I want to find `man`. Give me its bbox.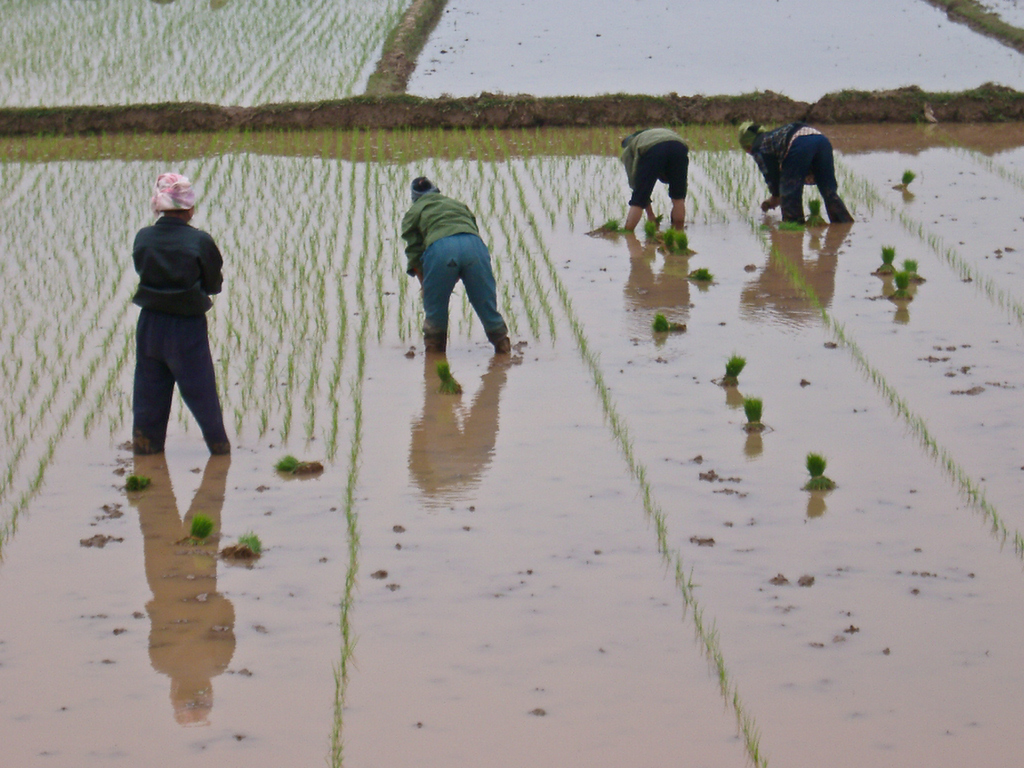
621/124/696/230.
